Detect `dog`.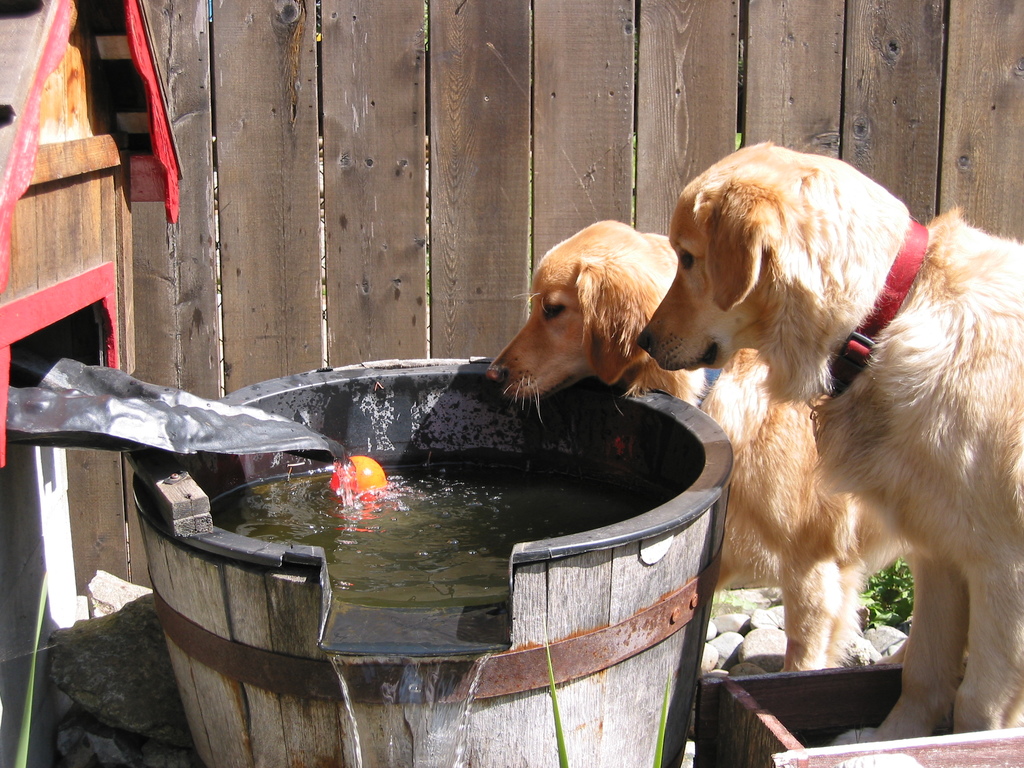
Detected at select_region(635, 140, 1023, 741).
